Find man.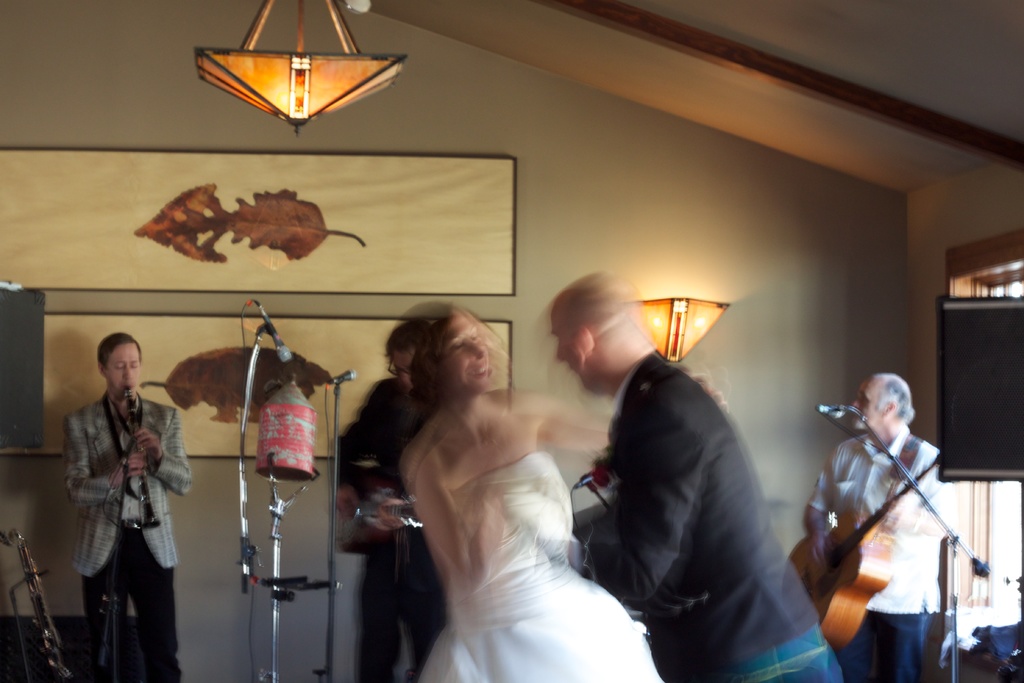
{"left": 801, "top": 372, "right": 955, "bottom": 682}.
